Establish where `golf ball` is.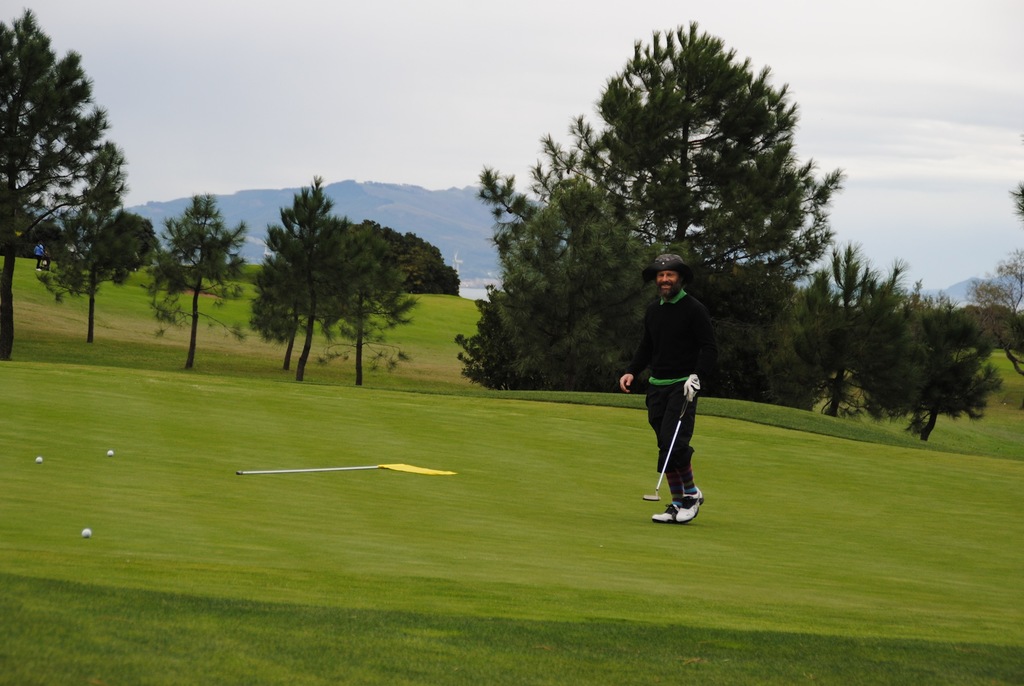
Established at (35,457,42,461).
